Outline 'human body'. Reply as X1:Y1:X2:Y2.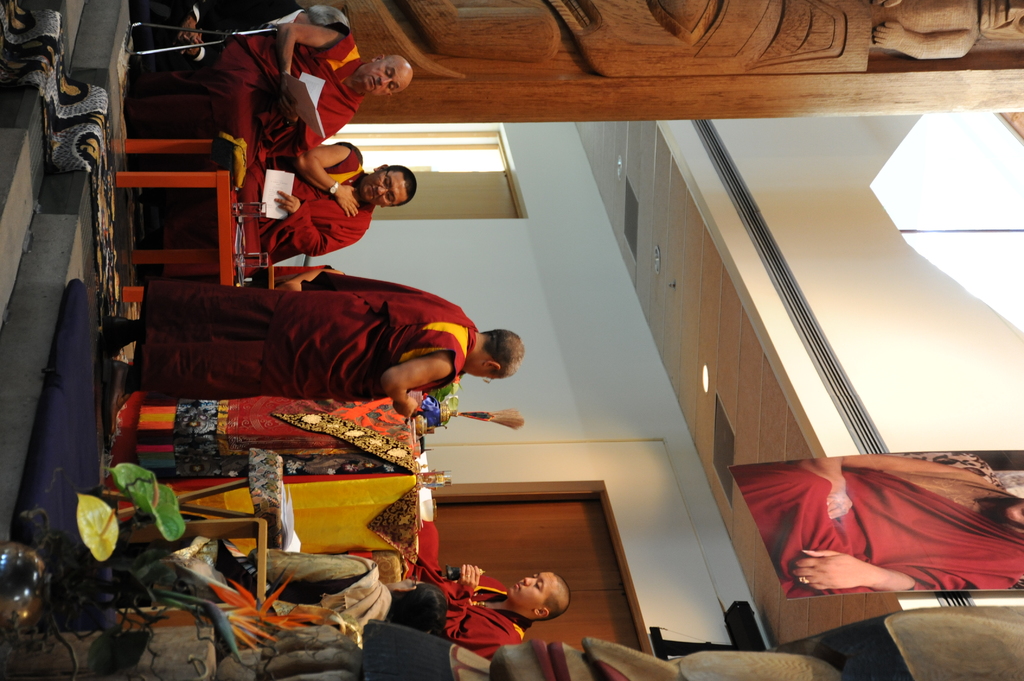
134:0:305:60.
